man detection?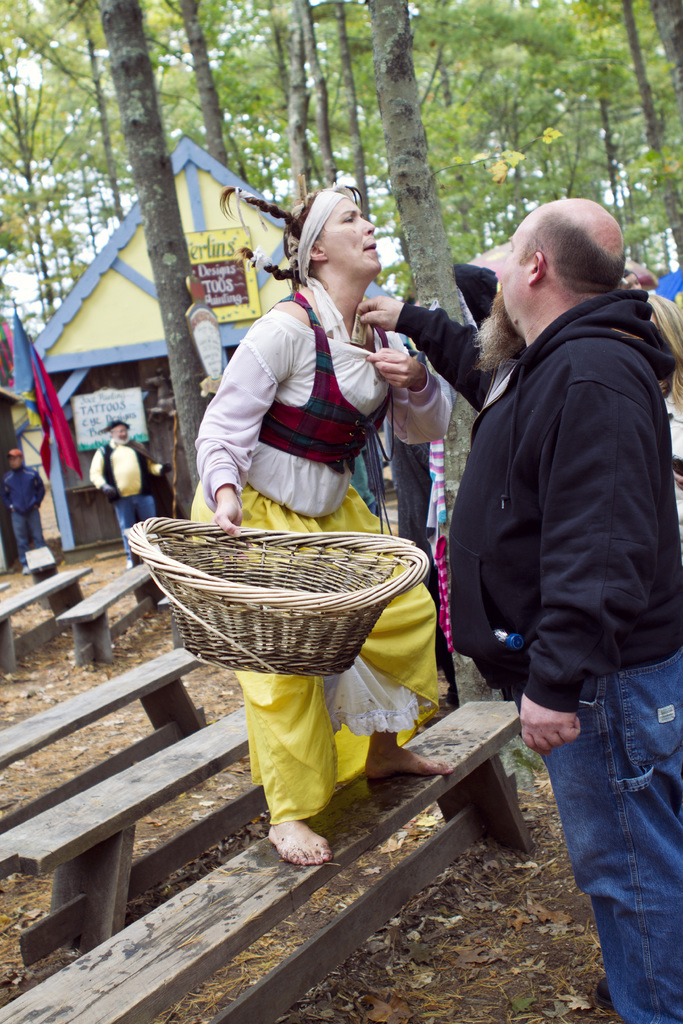
x1=345 y1=193 x2=682 y2=1023
